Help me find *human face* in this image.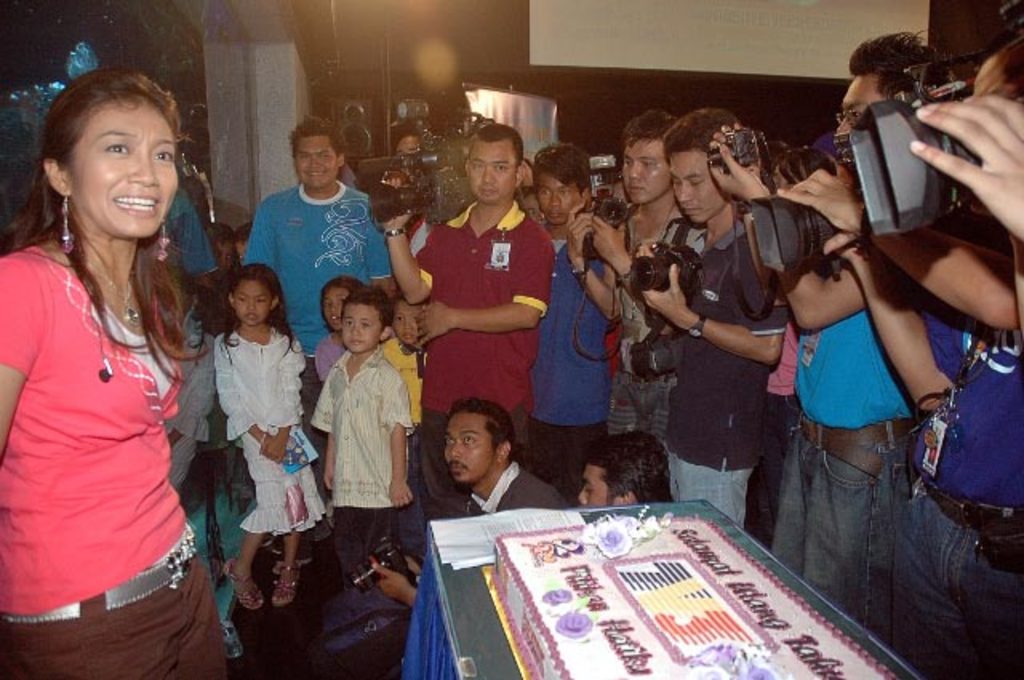
Found it: <region>435, 405, 494, 482</region>.
